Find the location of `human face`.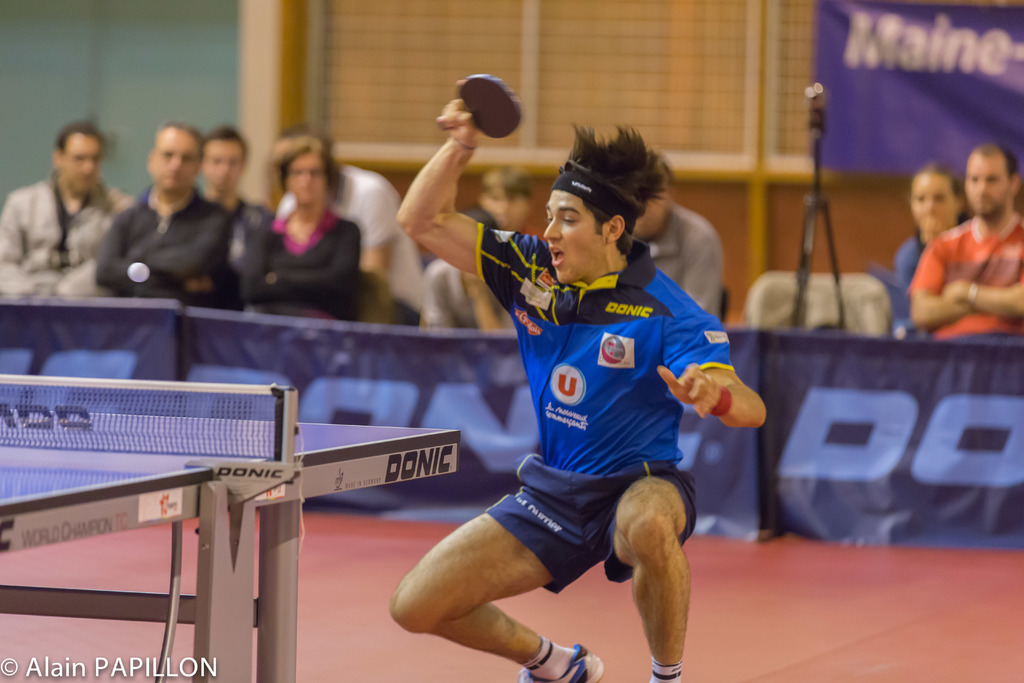
Location: l=58, t=132, r=102, b=193.
